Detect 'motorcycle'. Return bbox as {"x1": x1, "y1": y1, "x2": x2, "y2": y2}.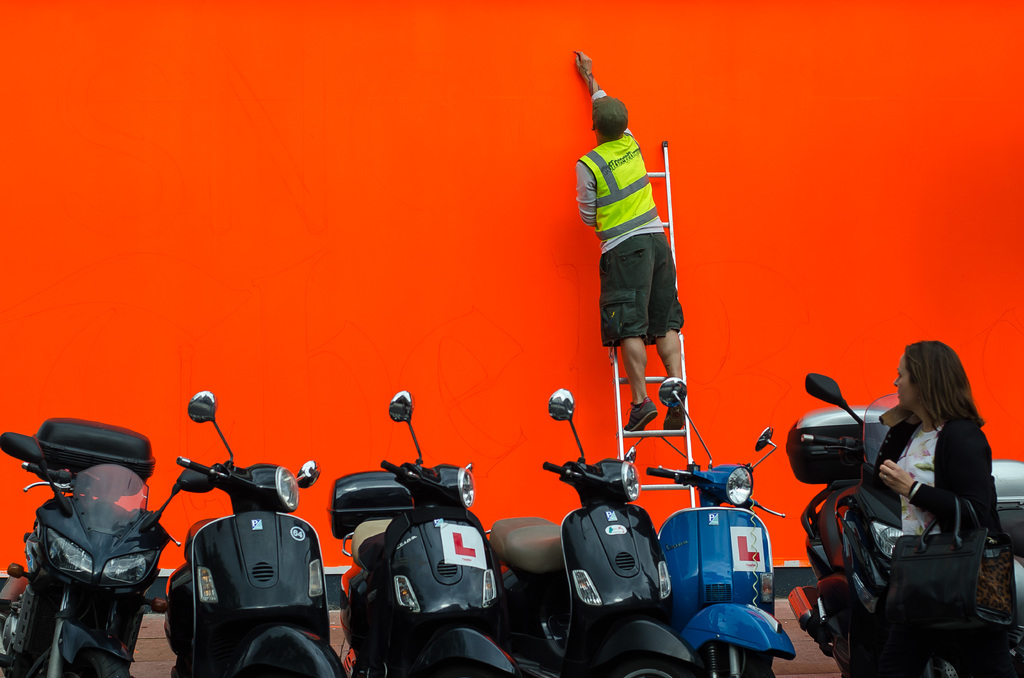
{"x1": 0, "y1": 419, "x2": 218, "y2": 677}.
